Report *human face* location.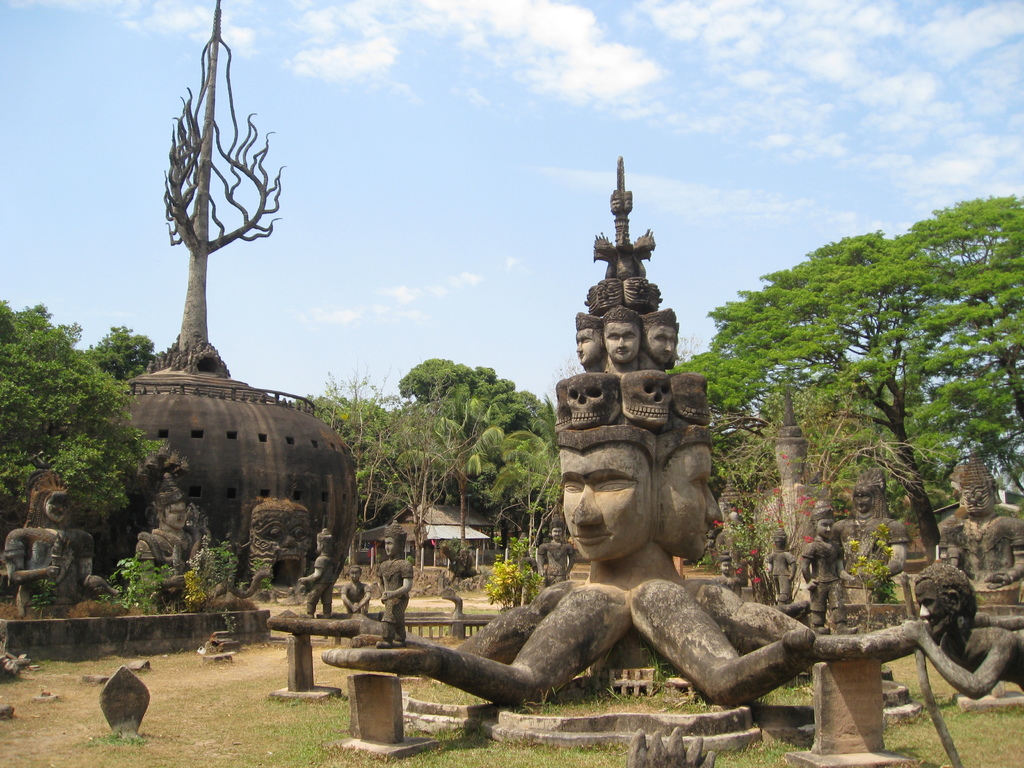
Report: <bbox>815, 518, 833, 538</bbox>.
